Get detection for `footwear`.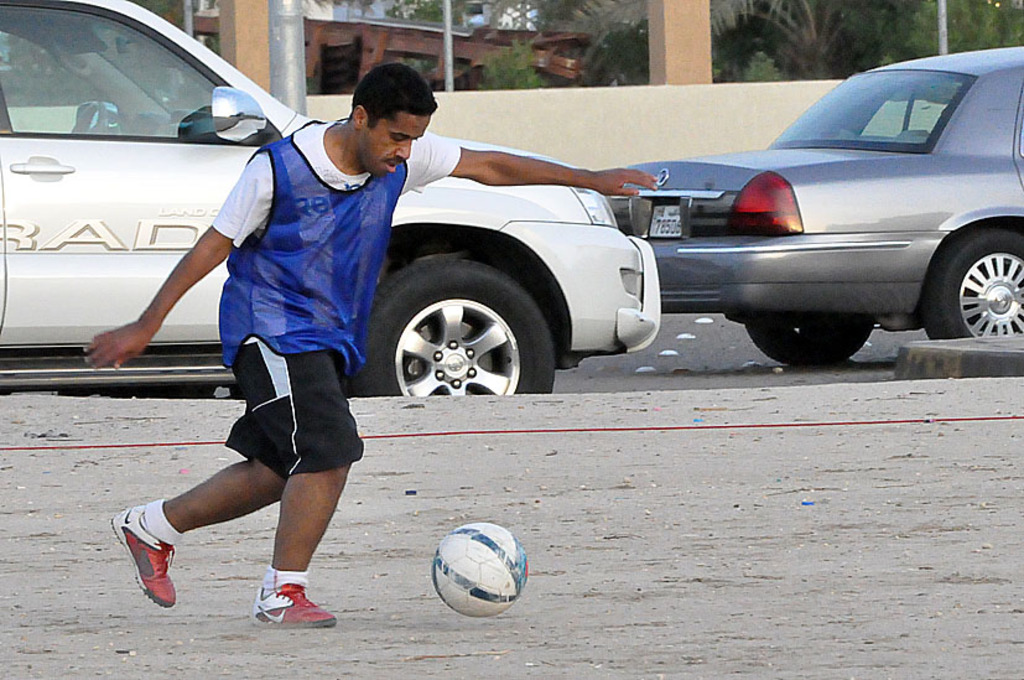
Detection: box(250, 576, 341, 630).
